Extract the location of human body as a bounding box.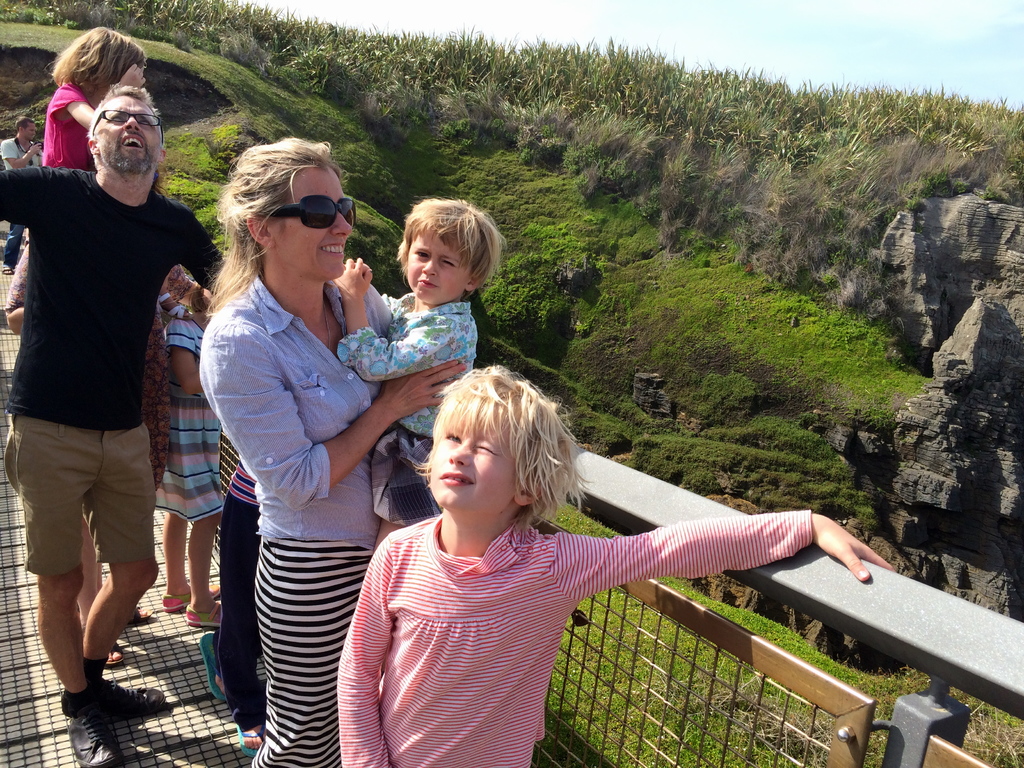
19:62:201:729.
